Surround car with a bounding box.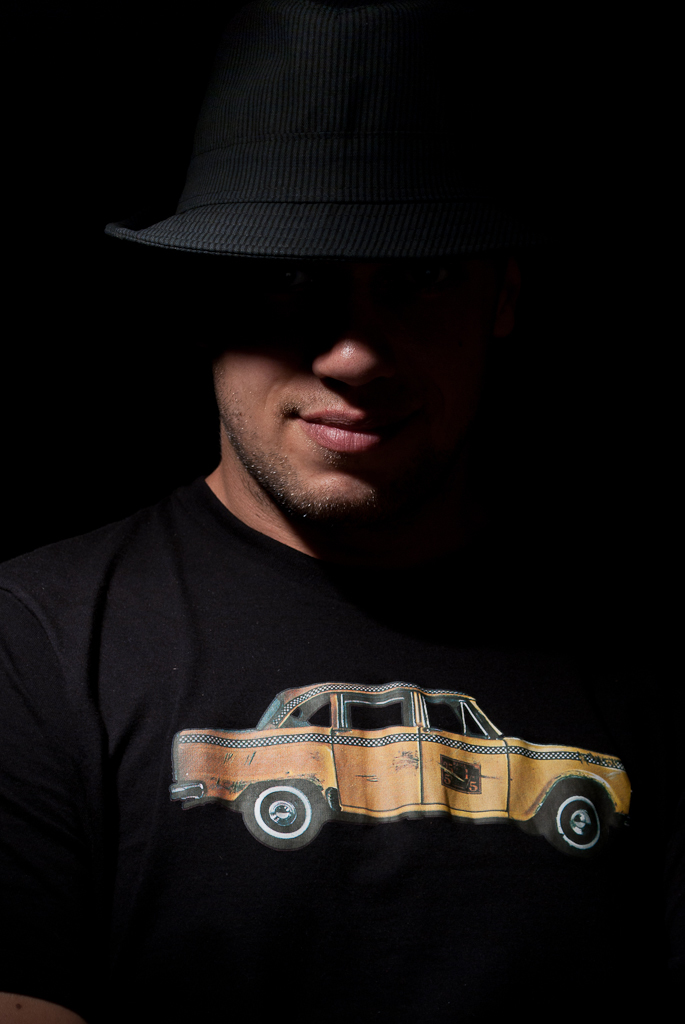
x1=172 y1=682 x2=636 y2=850.
